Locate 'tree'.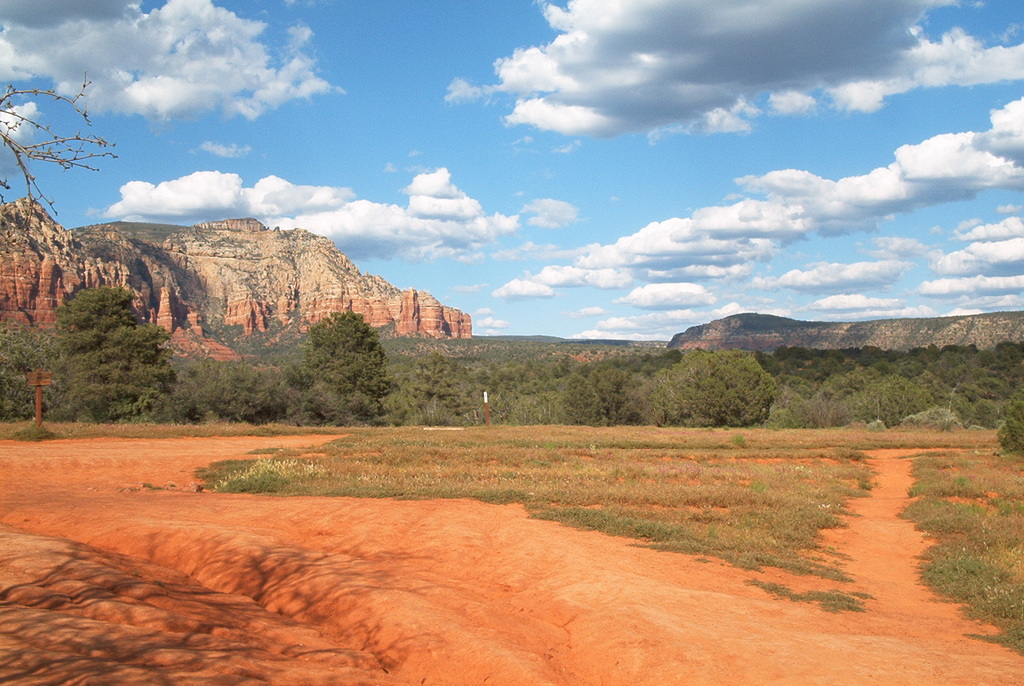
Bounding box: select_region(384, 351, 519, 431).
